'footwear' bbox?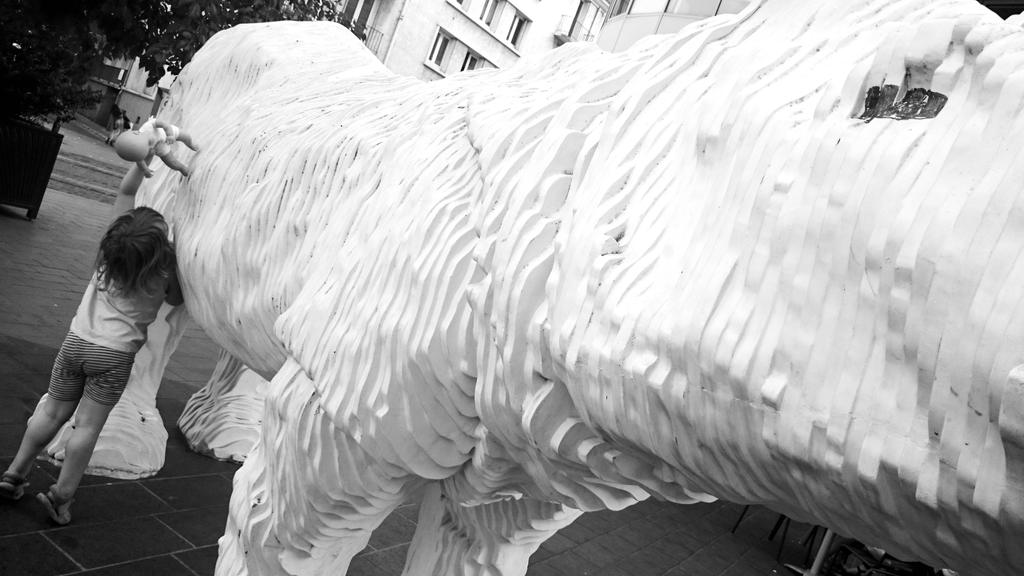
{"left": 22, "top": 472, "right": 79, "bottom": 534}
